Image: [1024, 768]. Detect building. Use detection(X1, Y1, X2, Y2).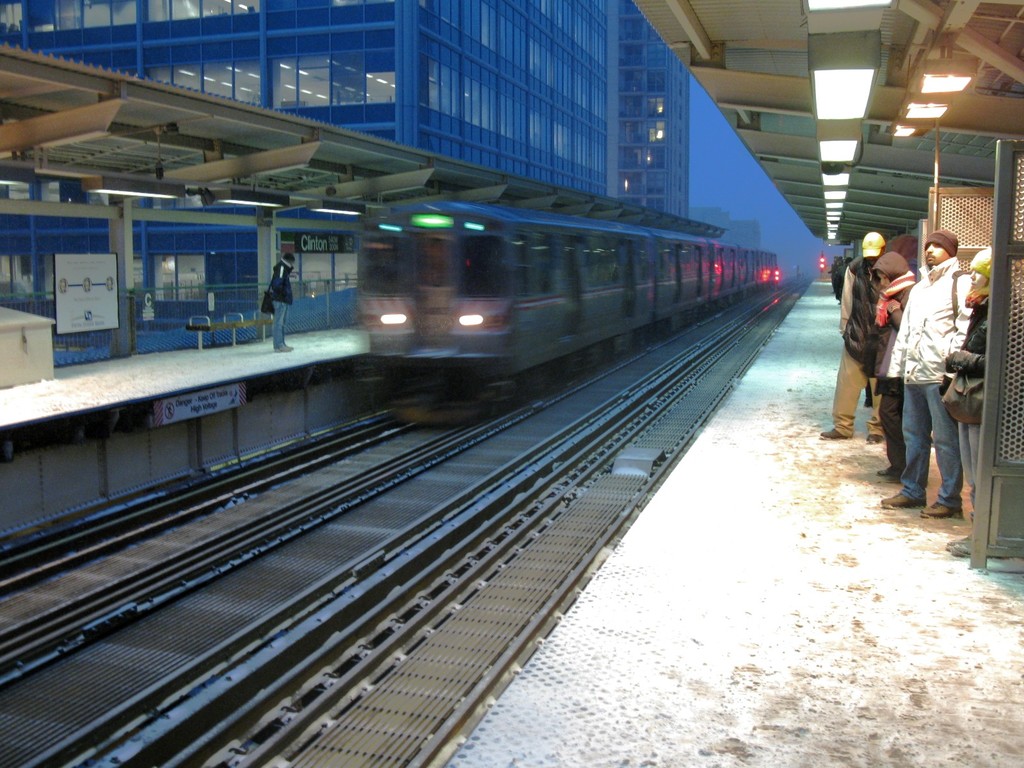
detection(0, 0, 701, 262).
